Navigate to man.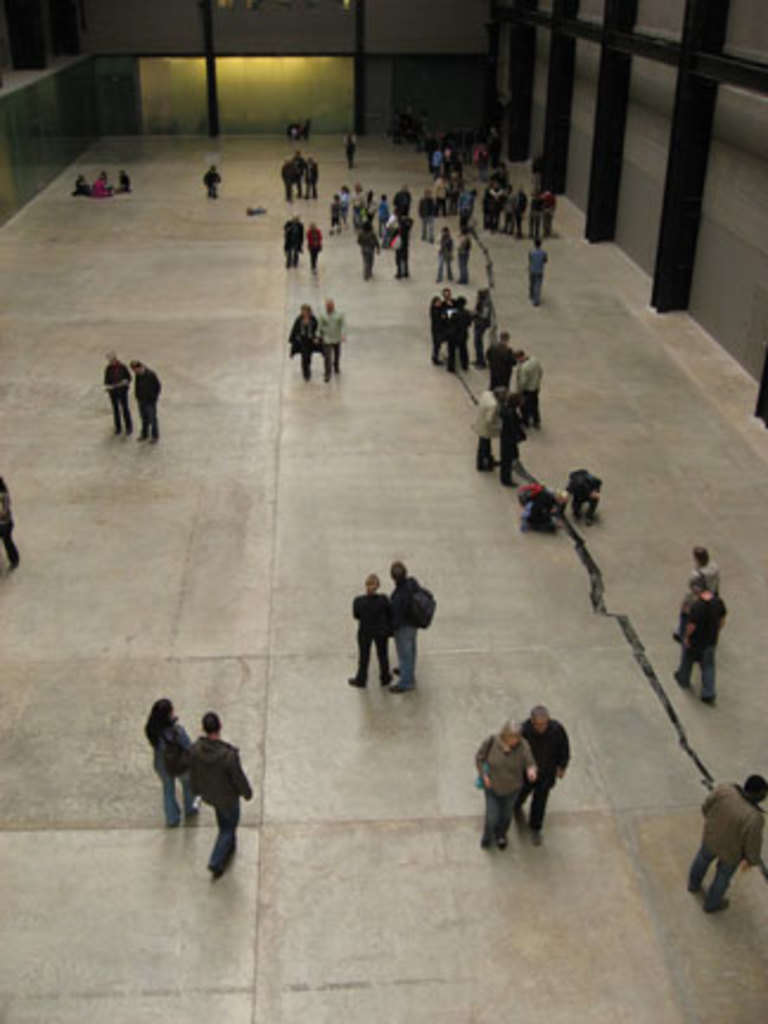
Navigation target: (left=455, top=228, right=474, bottom=280).
